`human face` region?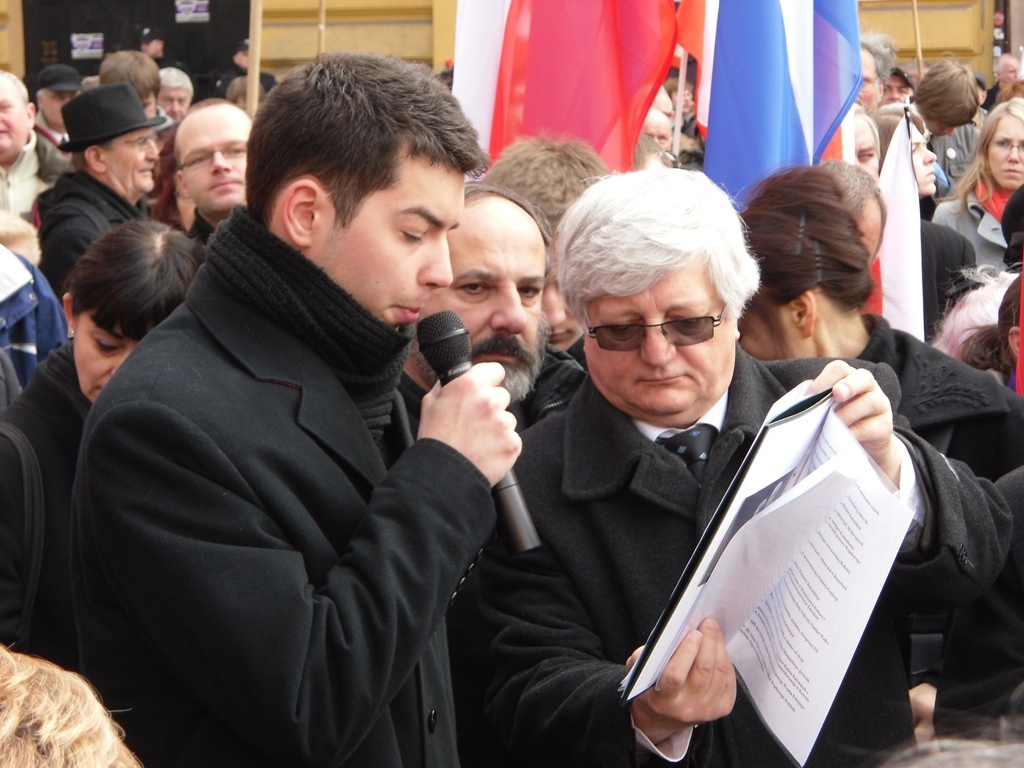
bbox=[854, 193, 881, 263]
